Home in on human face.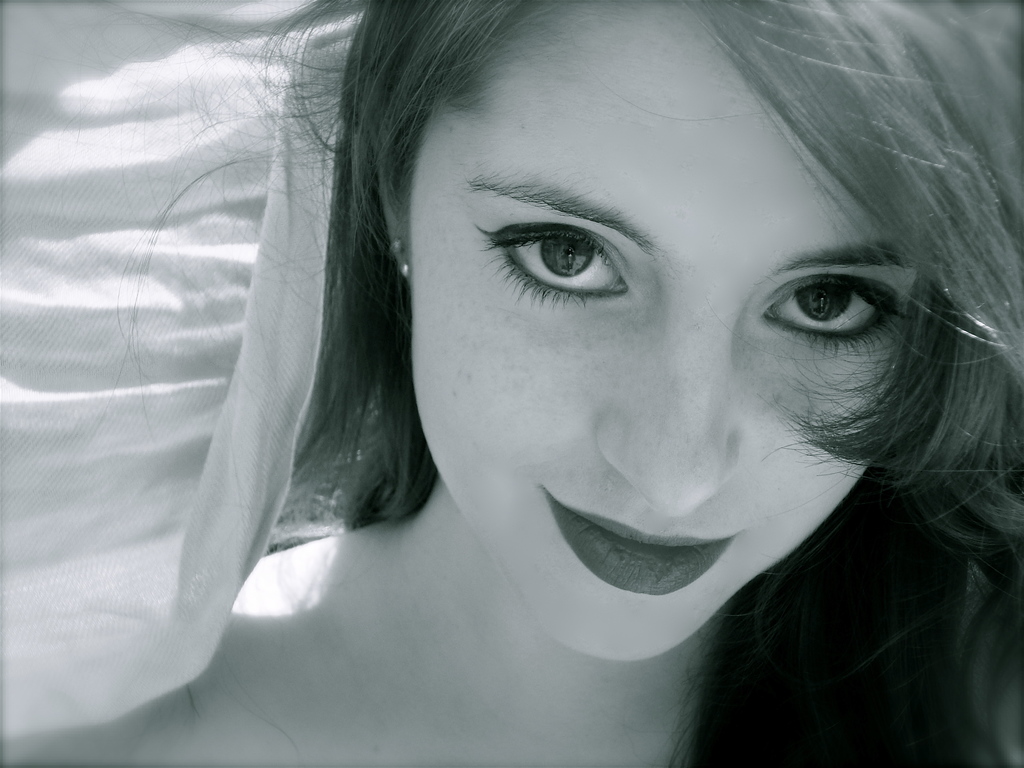
Homed in at {"x1": 412, "y1": 0, "x2": 924, "y2": 662}.
